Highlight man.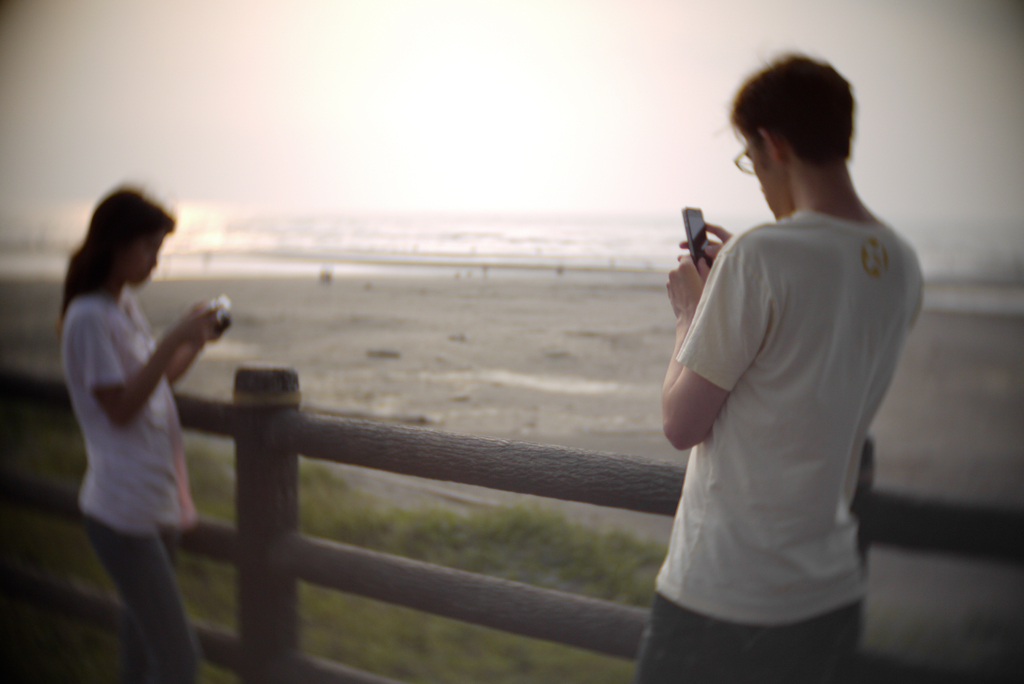
Highlighted region: l=638, t=35, r=925, b=680.
